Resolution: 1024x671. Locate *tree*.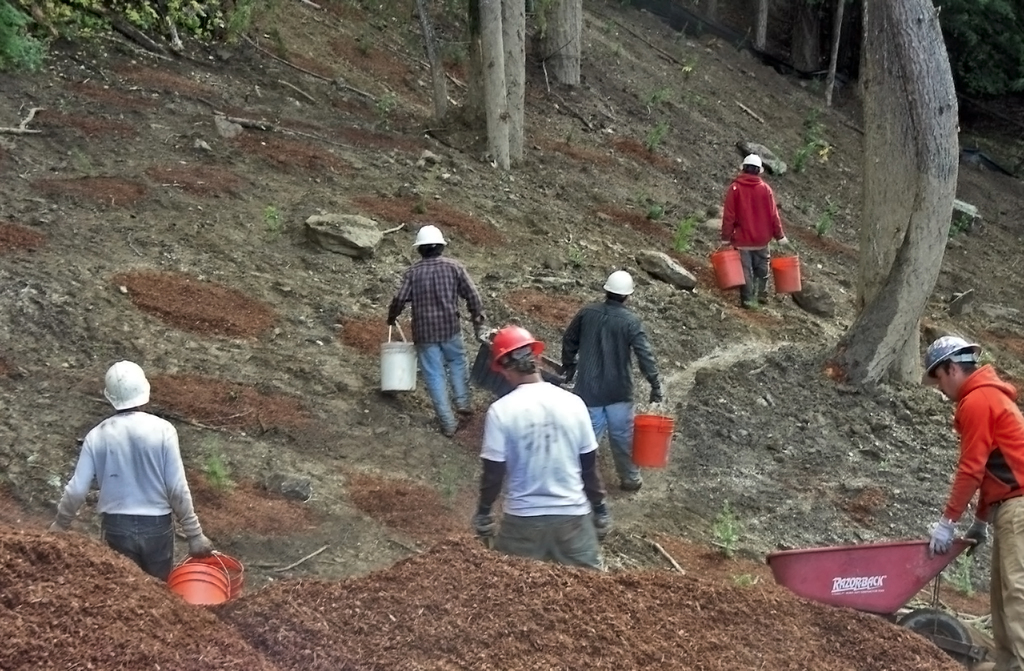
820 0 966 392.
